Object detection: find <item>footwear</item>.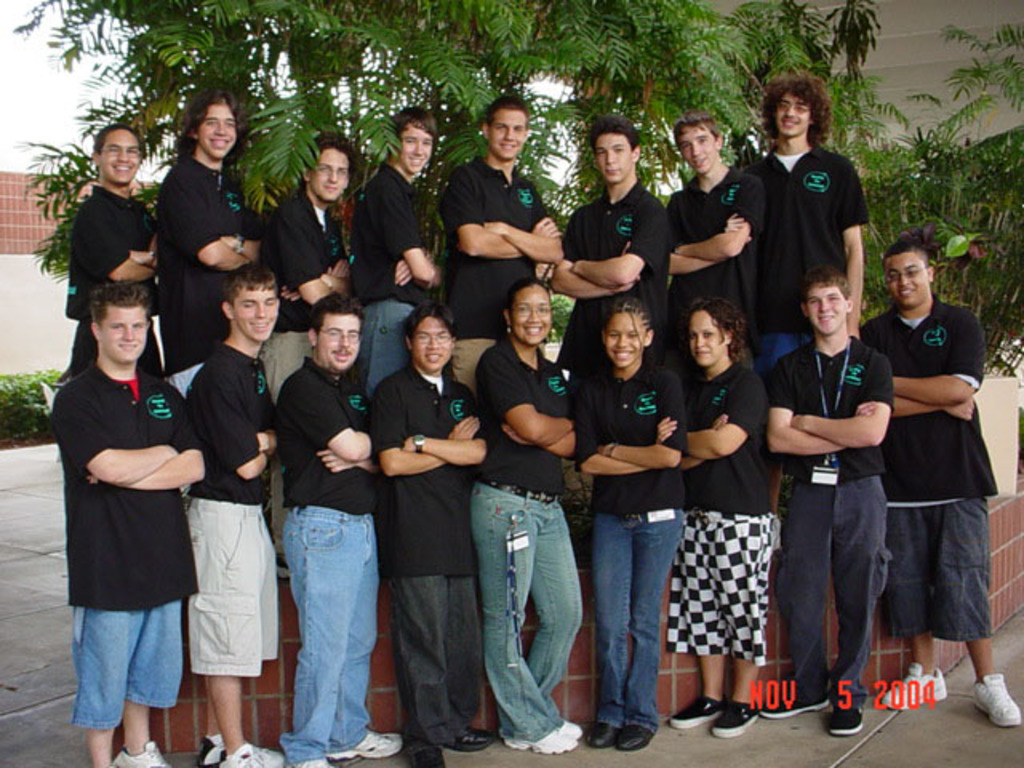
{"left": 709, "top": 706, "right": 758, "bottom": 733}.
